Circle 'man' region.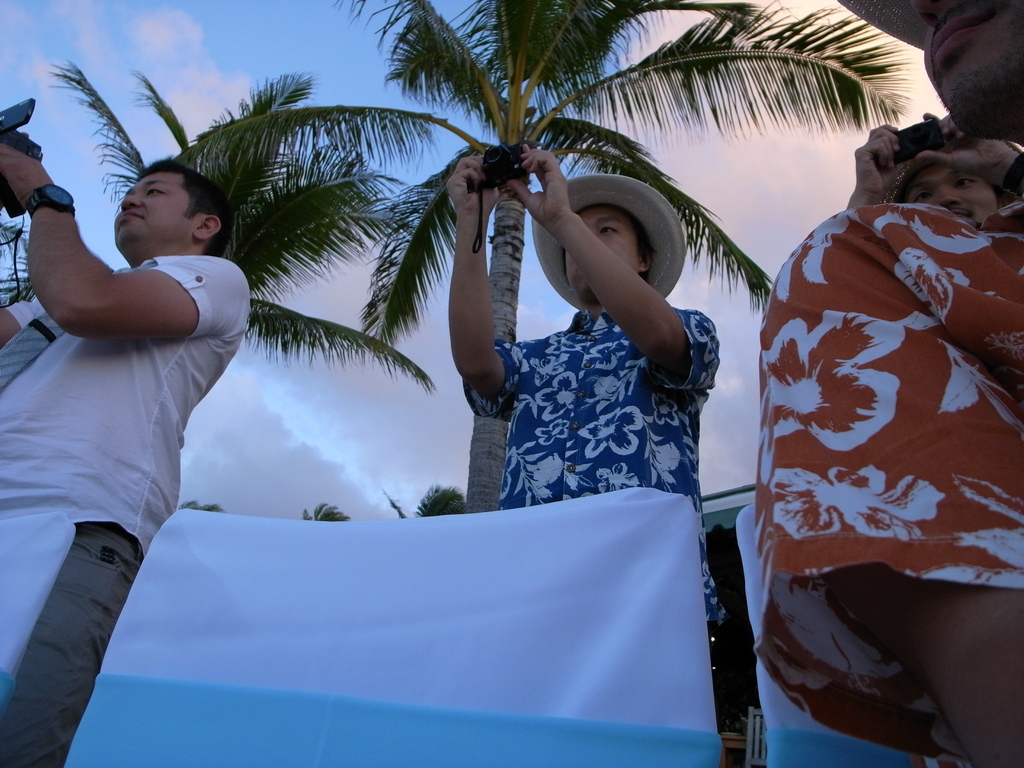
Region: x1=435 y1=159 x2=750 y2=767.
